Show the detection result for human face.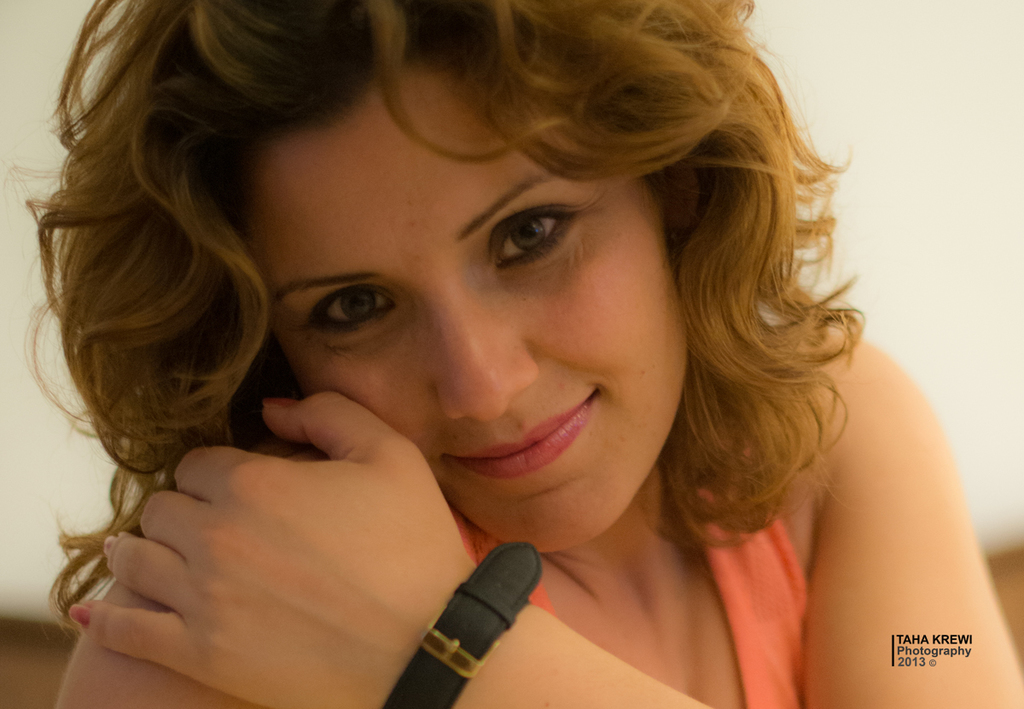
{"left": 247, "top": 57, "right": 692, "bottom": 558}.
